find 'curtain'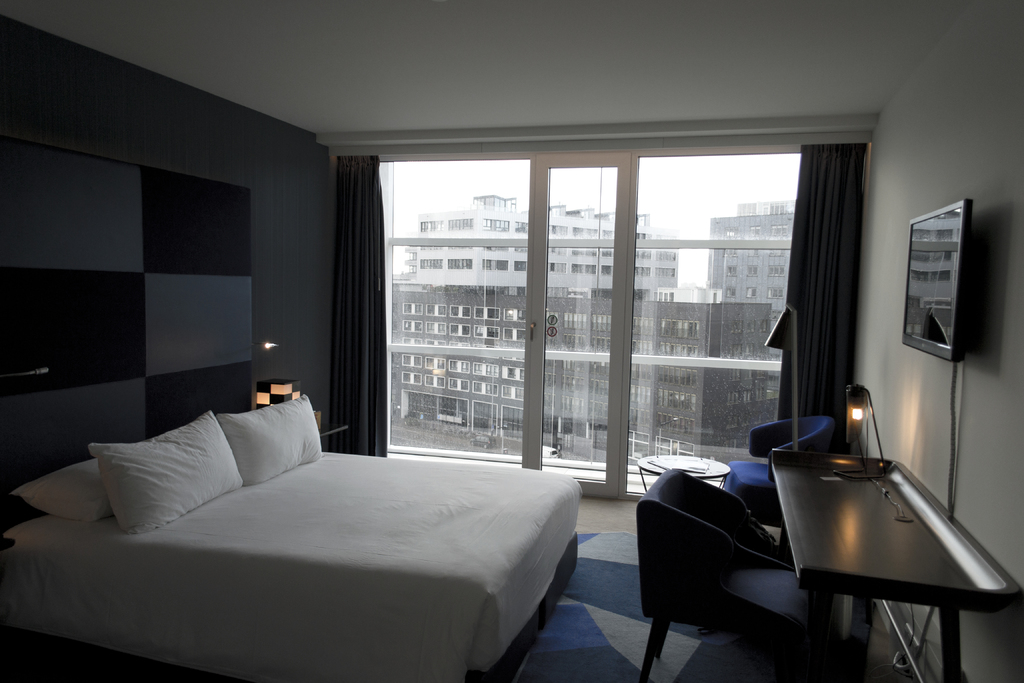
detection(778, 134, 875, 479)
